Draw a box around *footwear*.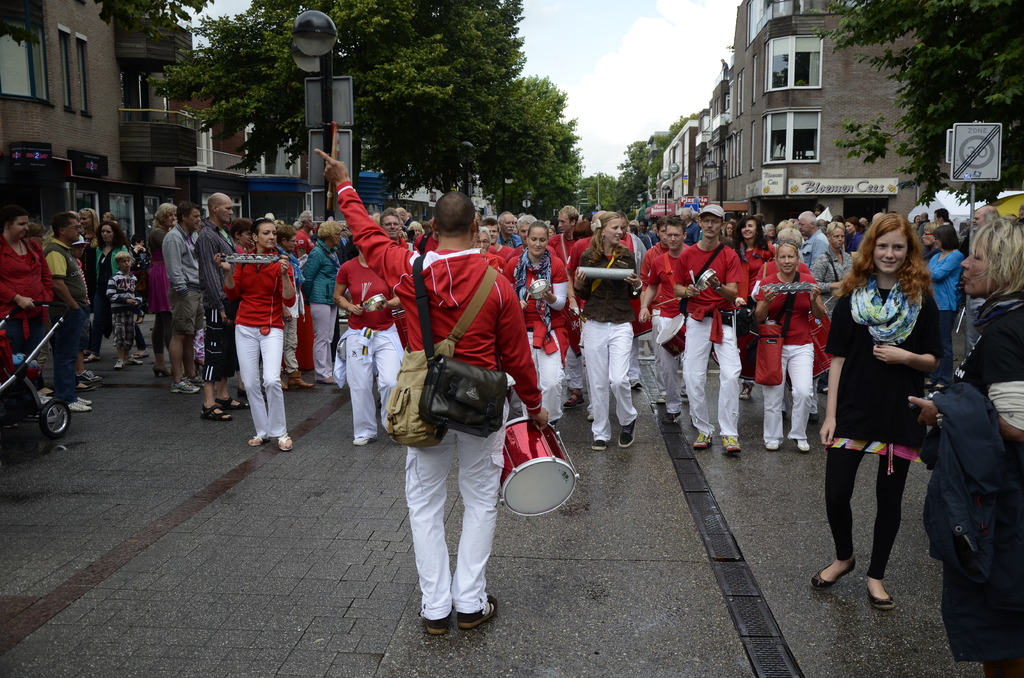
crop(274, 429, 292, 449).
